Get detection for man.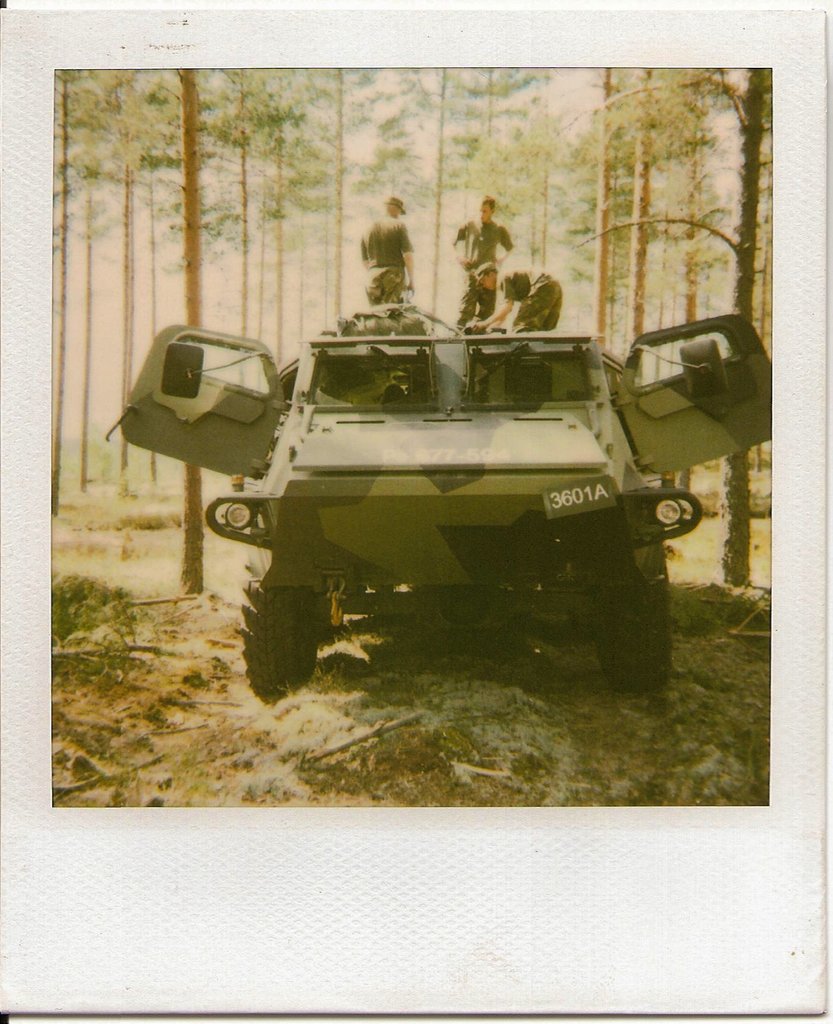
Detection: <region>356, 206, 433, 304</region>.
